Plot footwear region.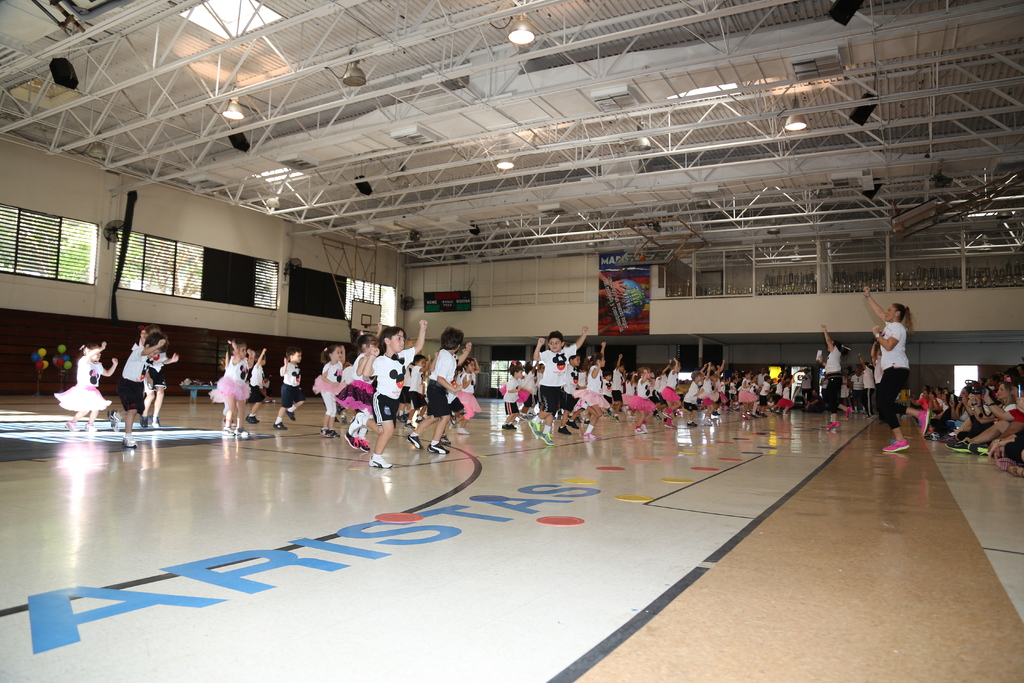
Plotted at {"x1": 406, "y1": 413, "x2": 412, "y2": 423}.
